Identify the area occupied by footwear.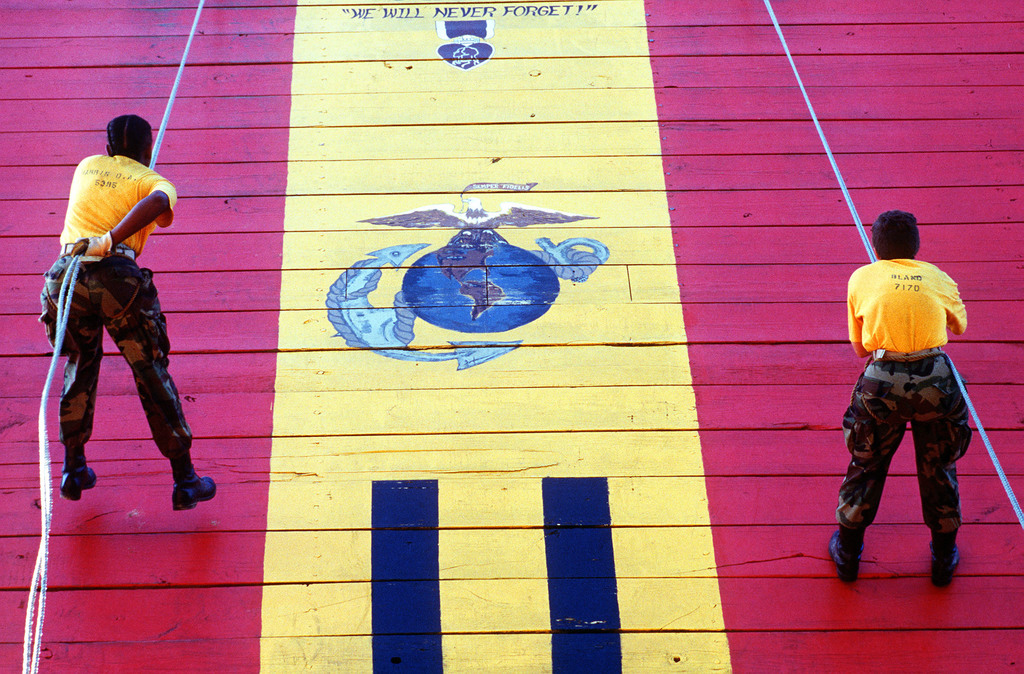
Area: [930,544,961,586].
